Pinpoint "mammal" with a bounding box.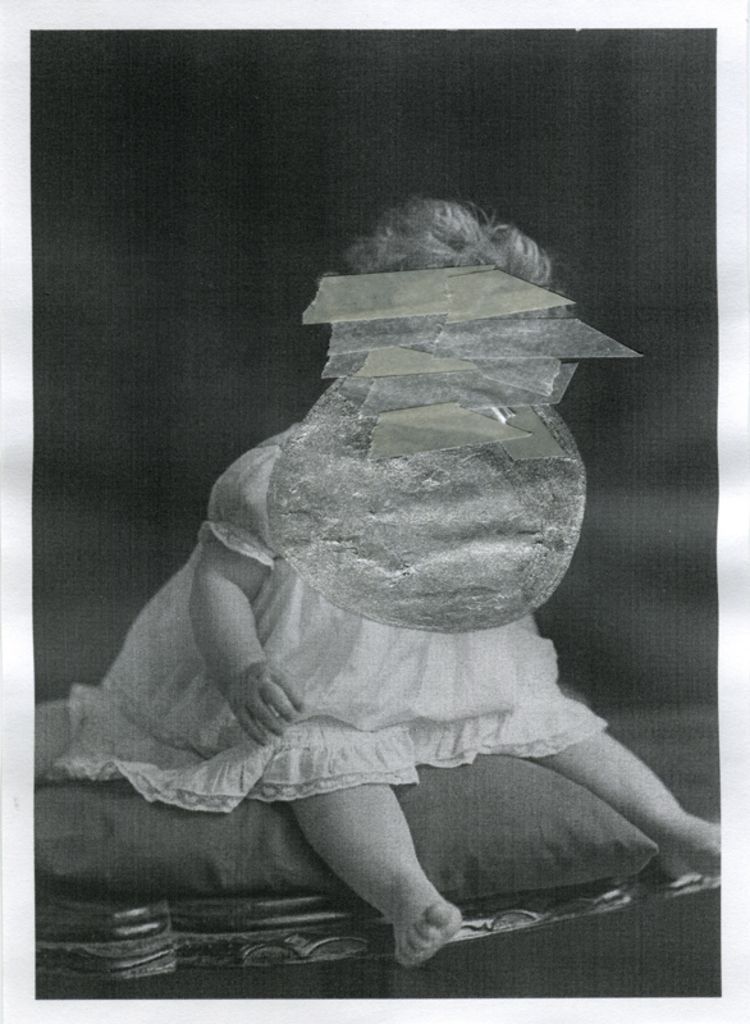
0,170,735,882.
